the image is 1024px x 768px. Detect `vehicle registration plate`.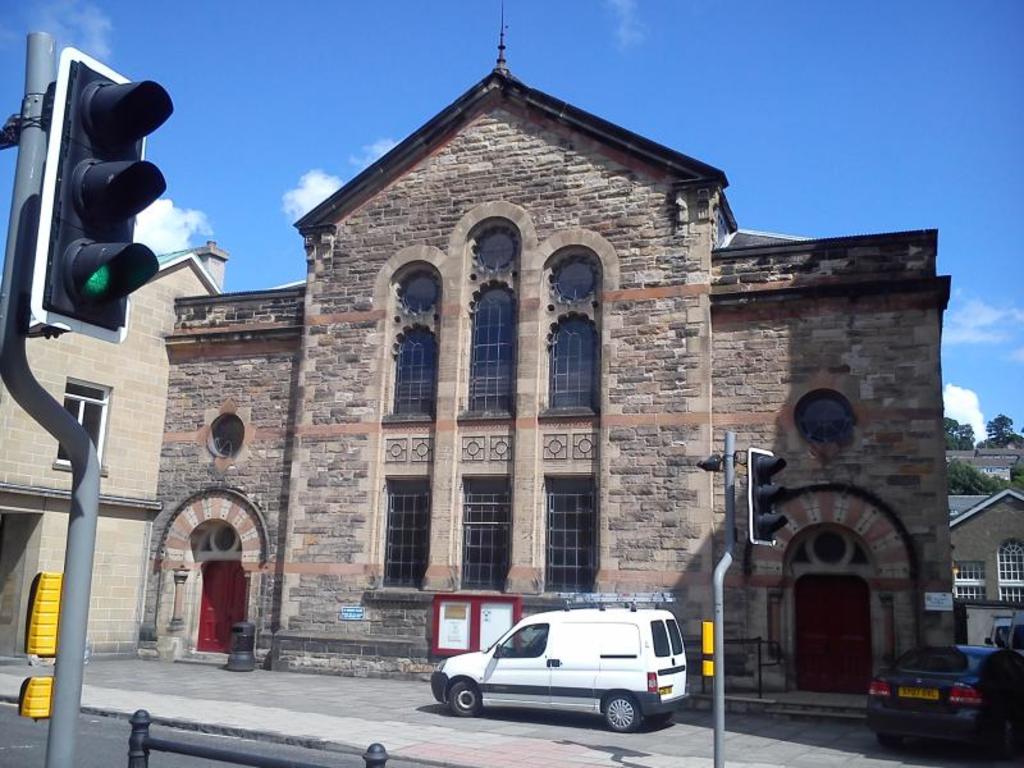
Detection: (902,686,941,696).
